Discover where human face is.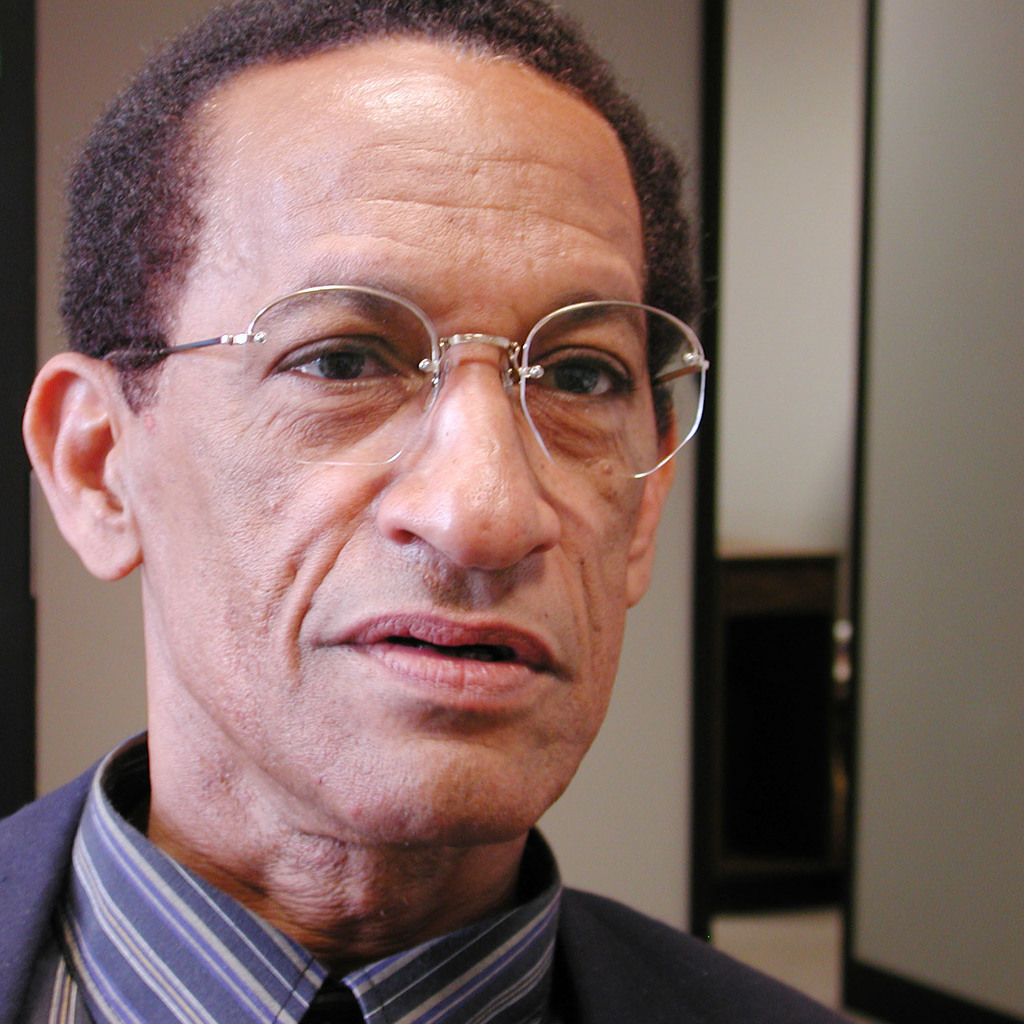
Discovered at (x1=147, y1=55, x2=653, y2=848).
